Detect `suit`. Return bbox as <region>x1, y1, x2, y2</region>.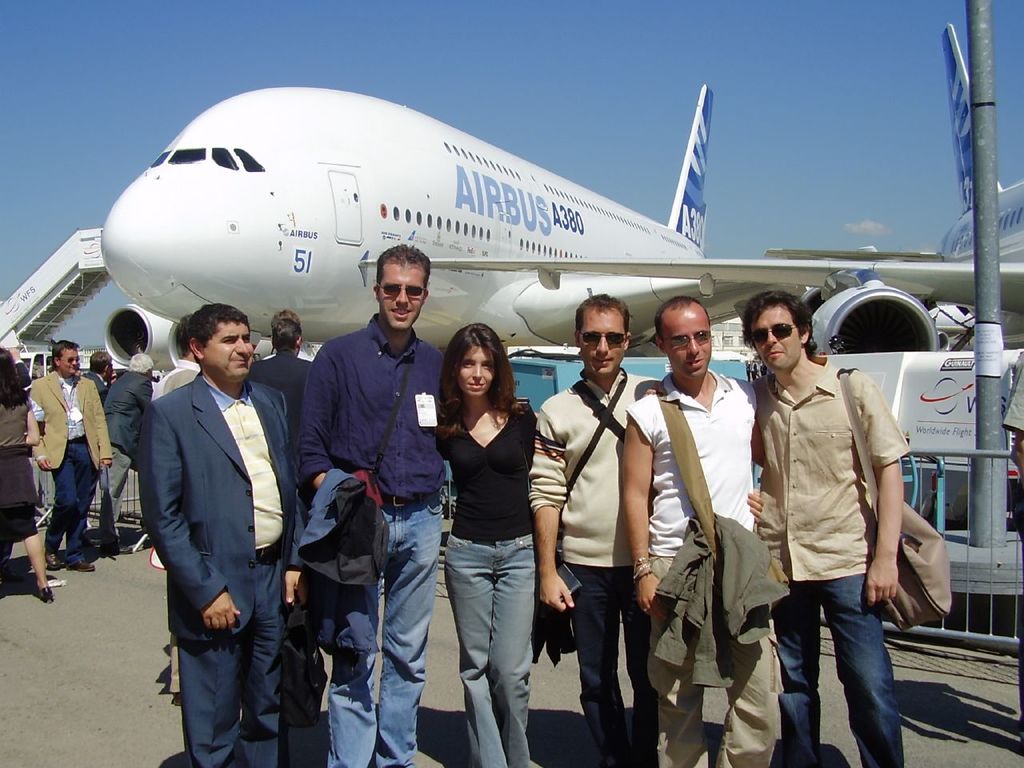
<region>126, 283, 309, 744</region>.
